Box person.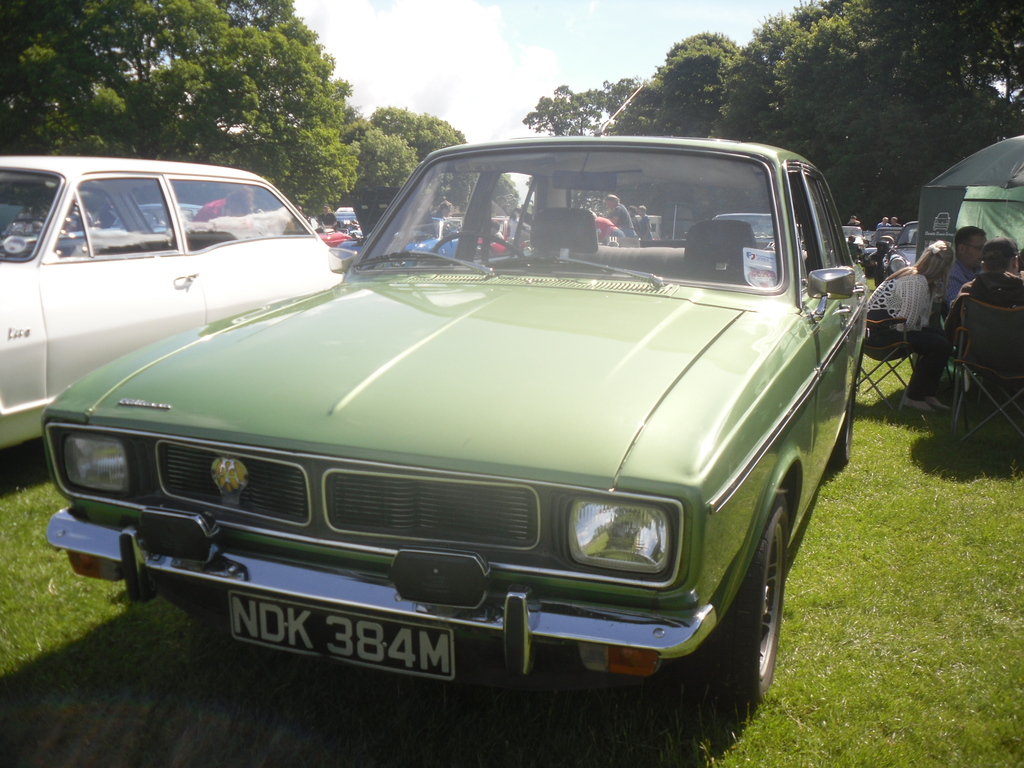
pyautogui.locateOnScreen(943, 228, 985, 307).
